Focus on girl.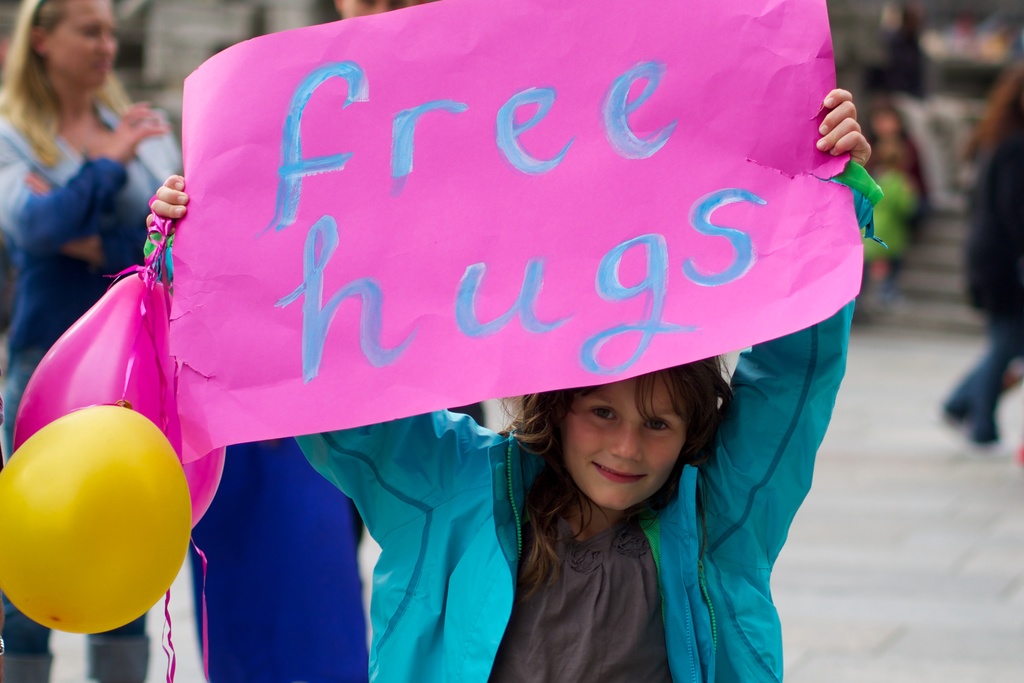
Focused at pyautogui.locateOnScreen(146, 85, 897, 682).
